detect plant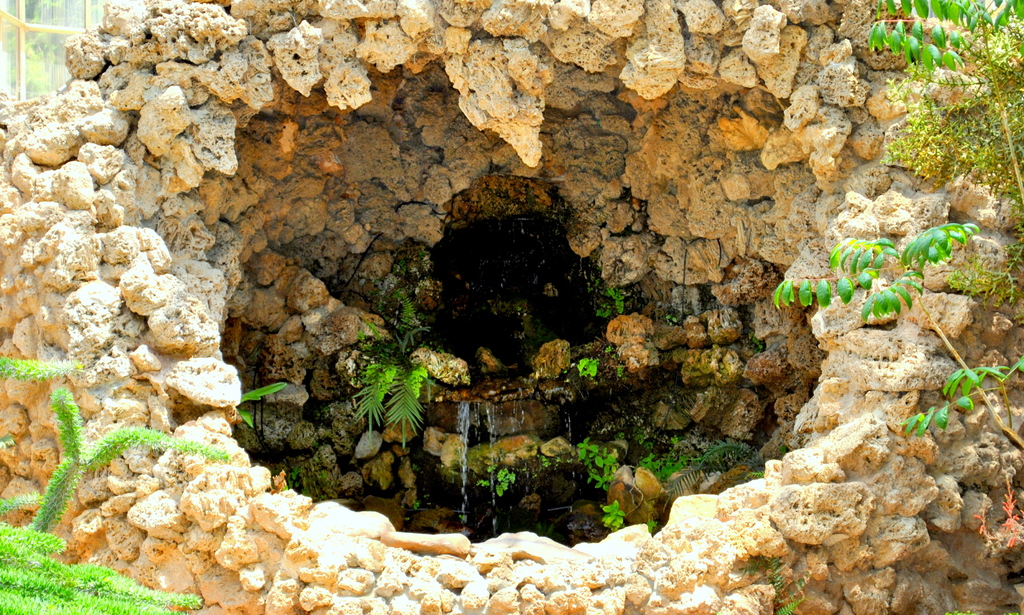
(569, 435, 598, 461)
